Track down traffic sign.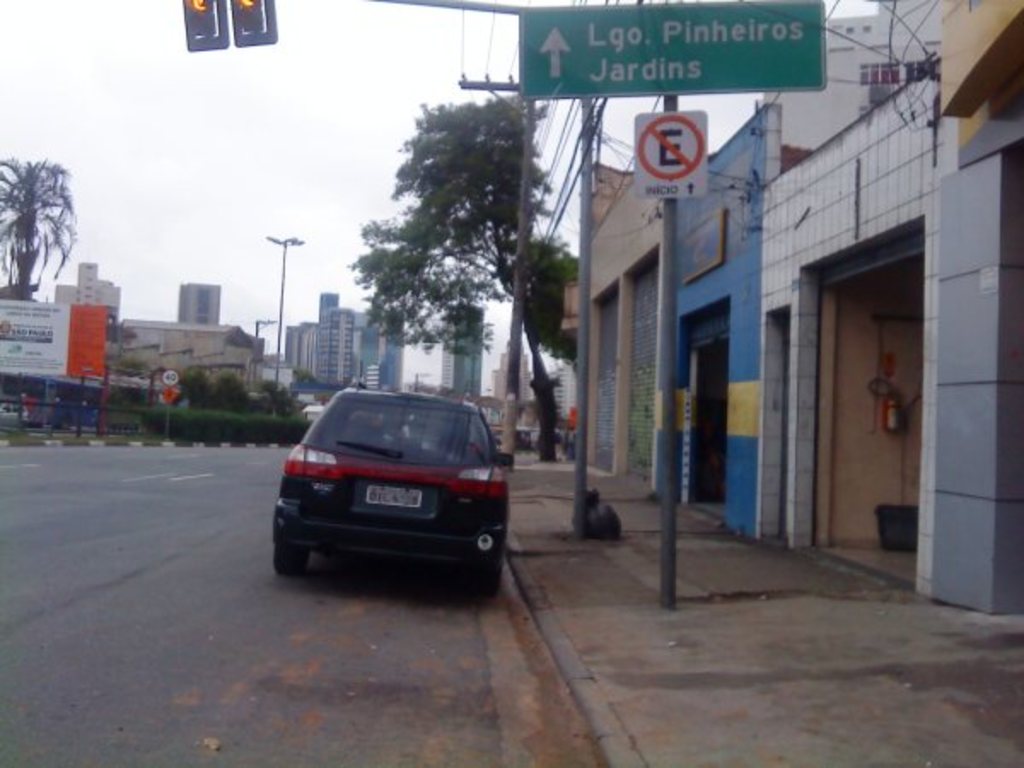
Tracked to {"left": 637, "top": 111, "right": 715, "bottom": 203}.
